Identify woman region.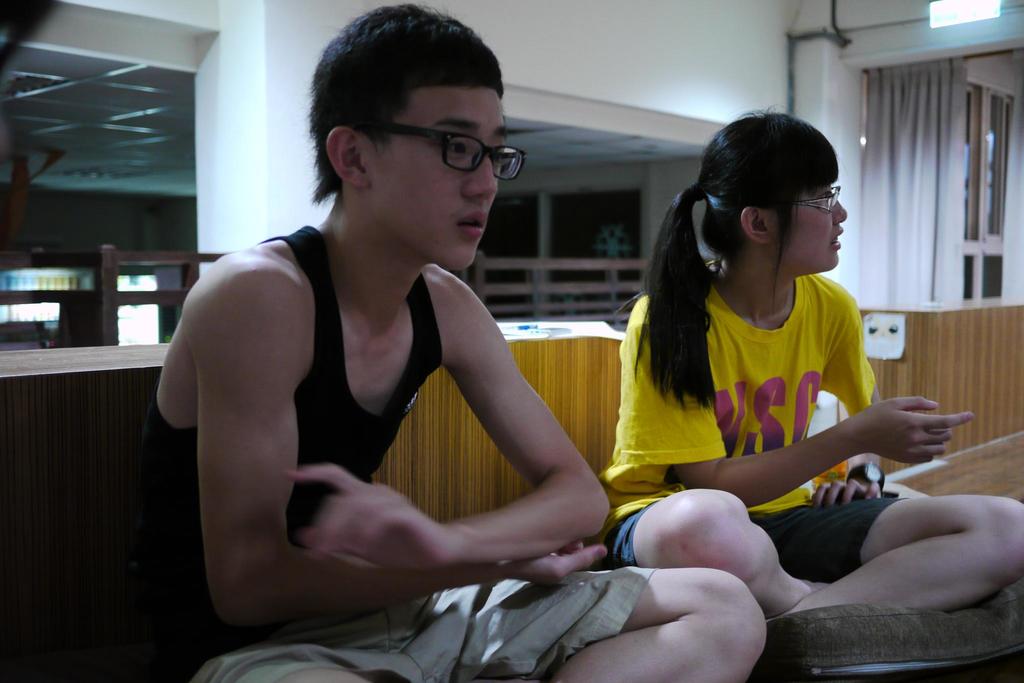
Region: (561, 106, 954, 669).
